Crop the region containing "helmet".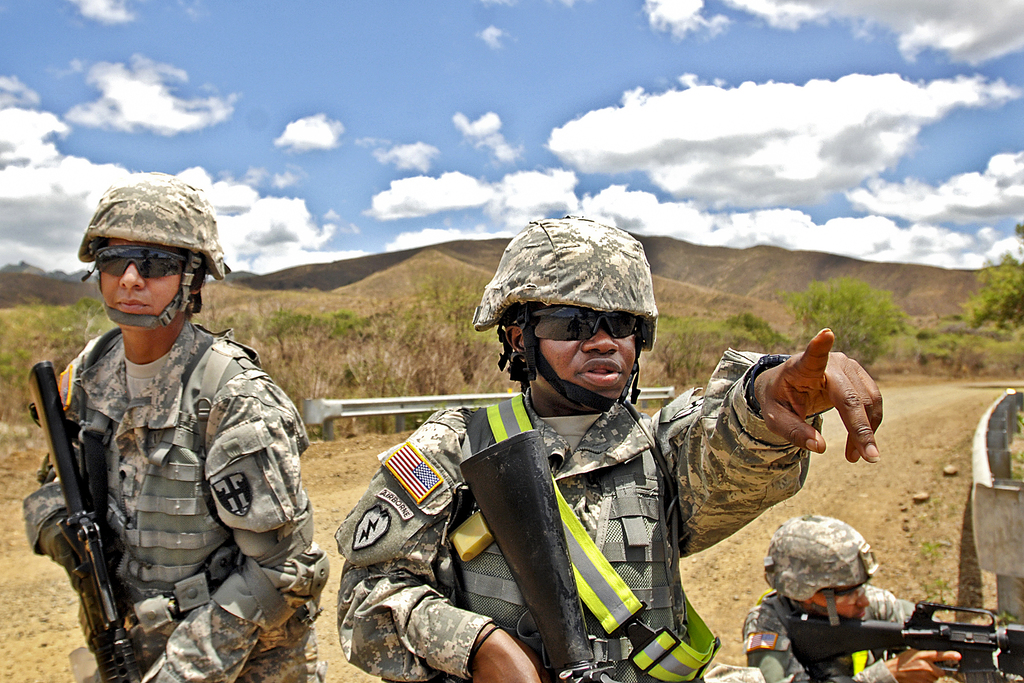
Crop region: crop(473, 215, 655, 416).
